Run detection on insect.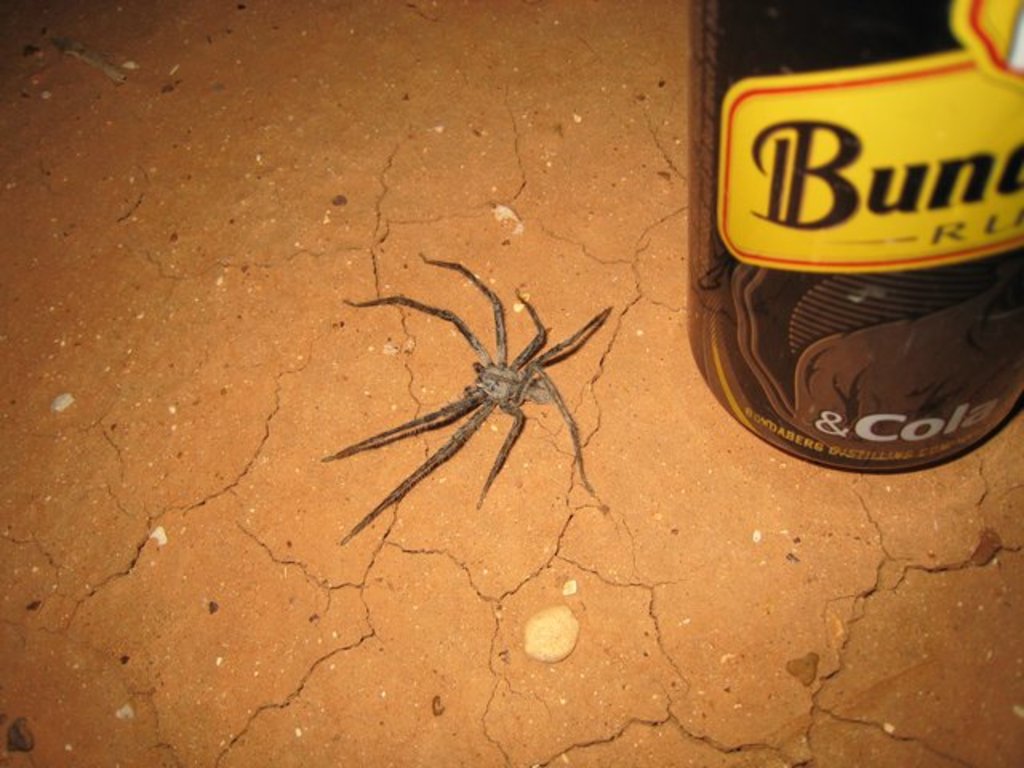
Result: detection(317, 251, 611, 550).
